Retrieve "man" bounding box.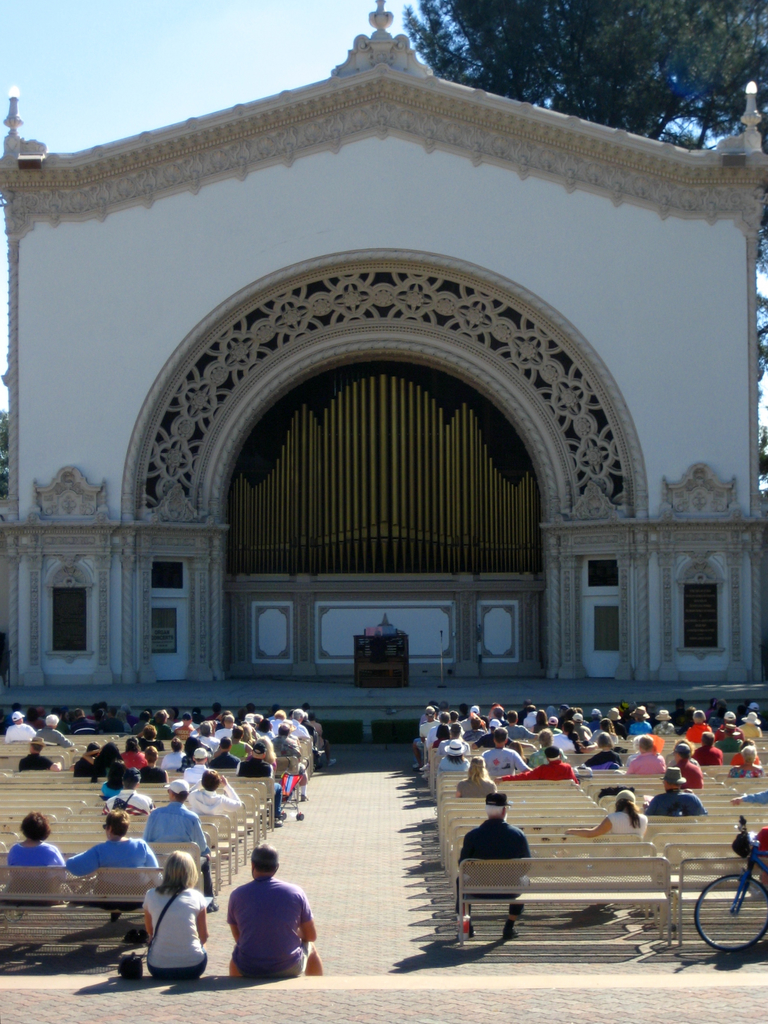
Bounding box: rect(140, 778, 221, 912).
